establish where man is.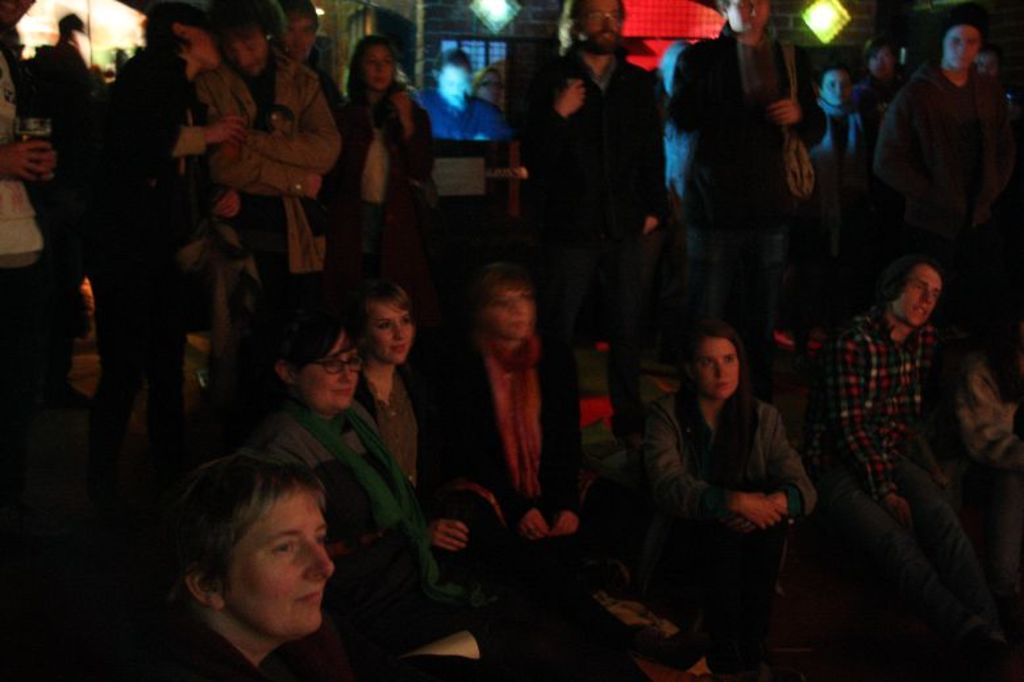
Established at [444,265,578,567].
